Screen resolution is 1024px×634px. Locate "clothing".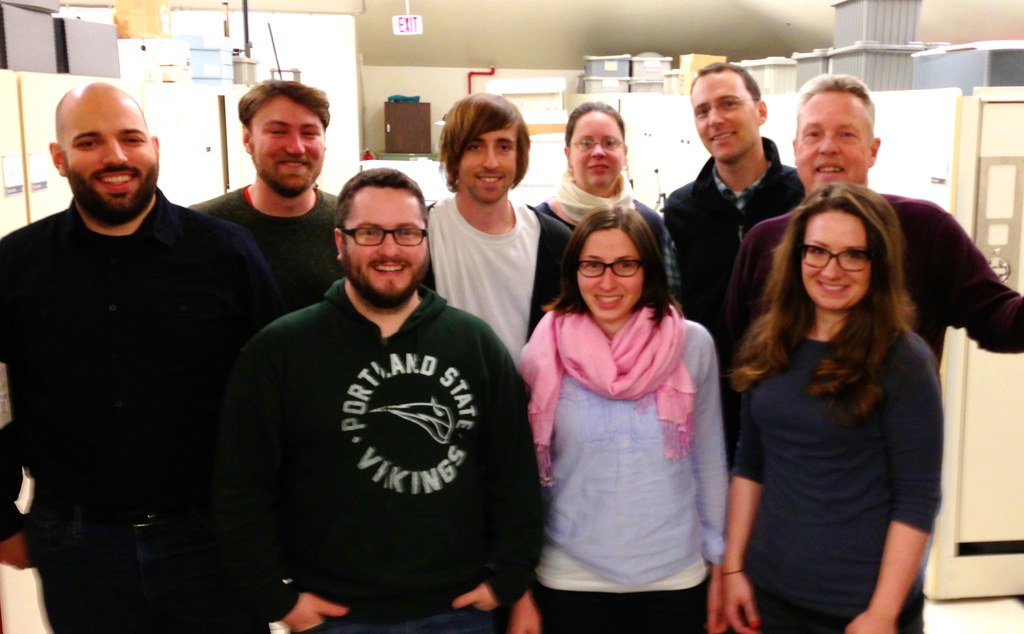
box(181, 181, 349, 314).
